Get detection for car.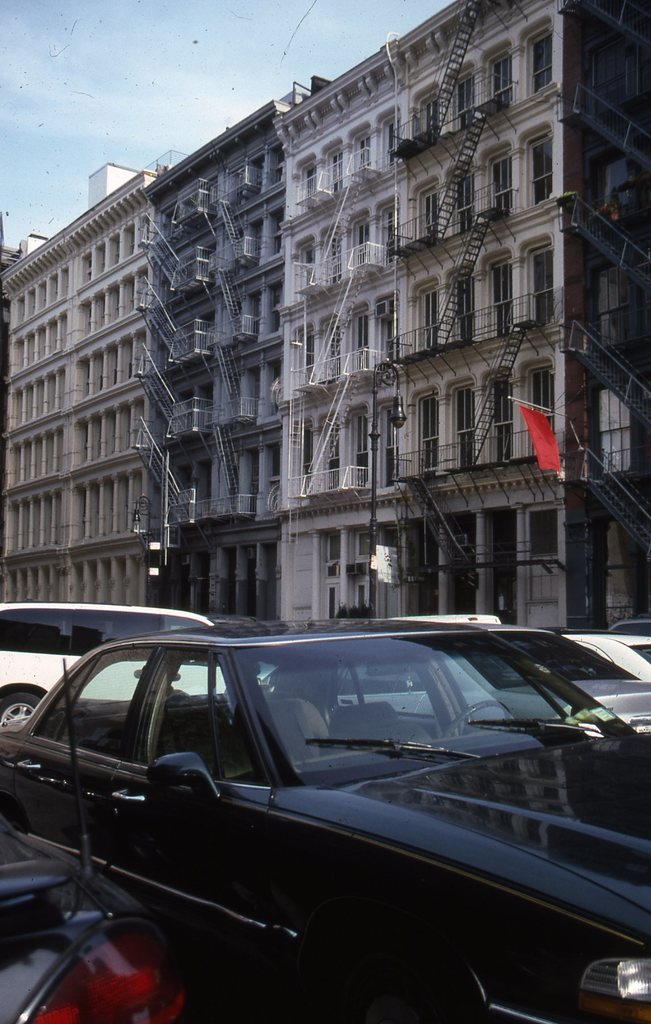
Detection: box=[8, 612, 630, 1005].
